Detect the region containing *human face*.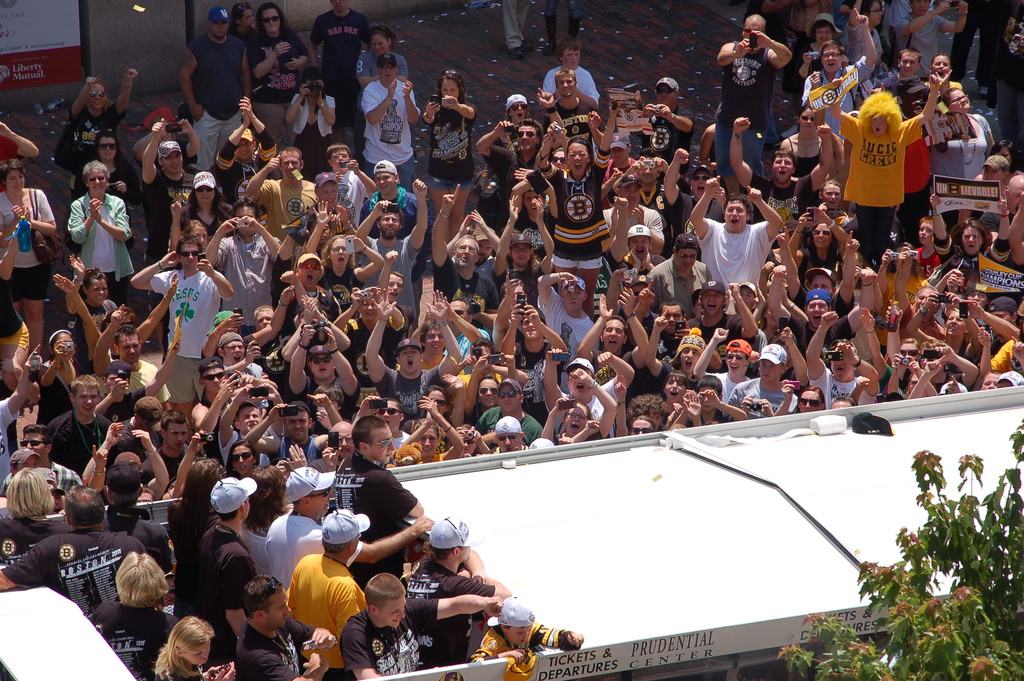
800, 109, 814, 131.
